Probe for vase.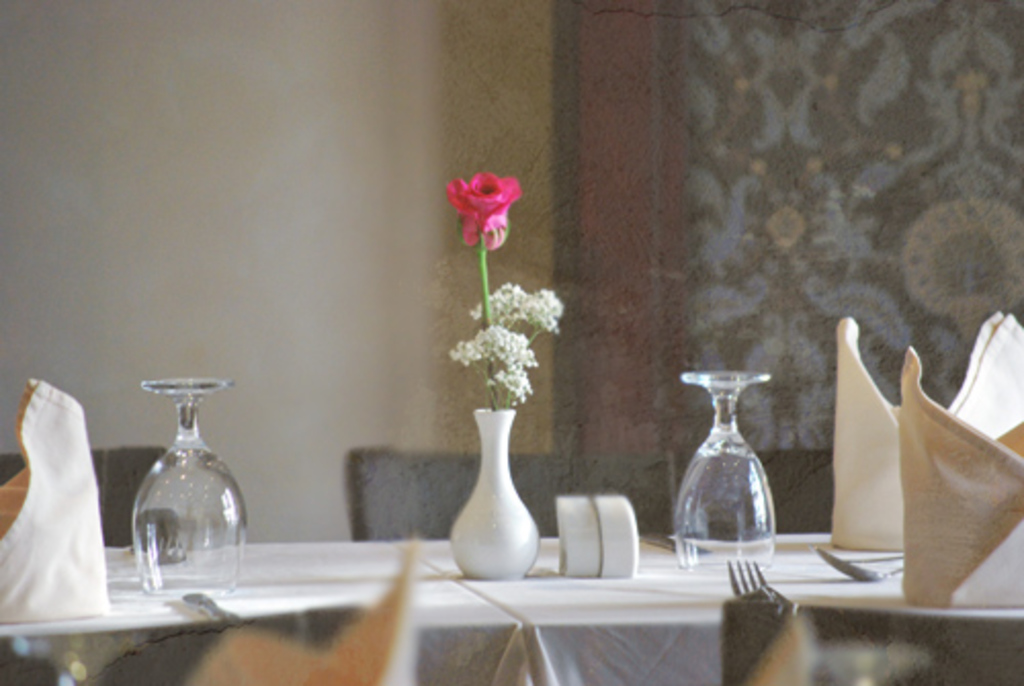
Probe result: pyautogui.locateOnScreen(446, 405, 545, 584).
